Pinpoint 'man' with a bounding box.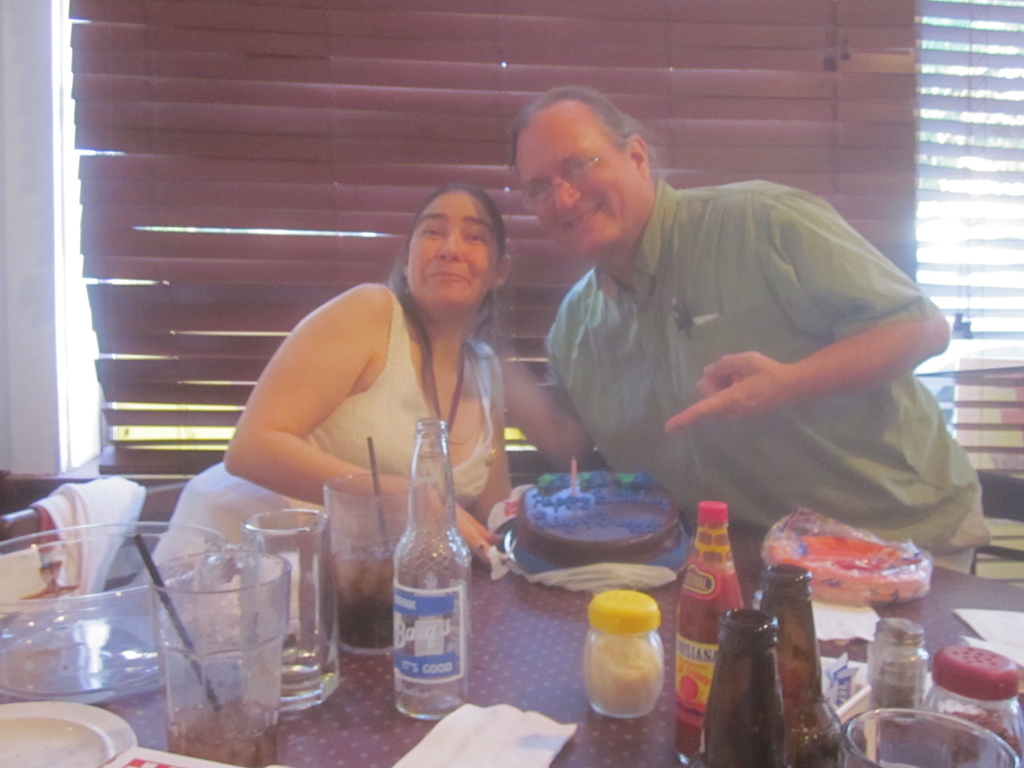
(left=465, top=107, right=982, bottom=594).
